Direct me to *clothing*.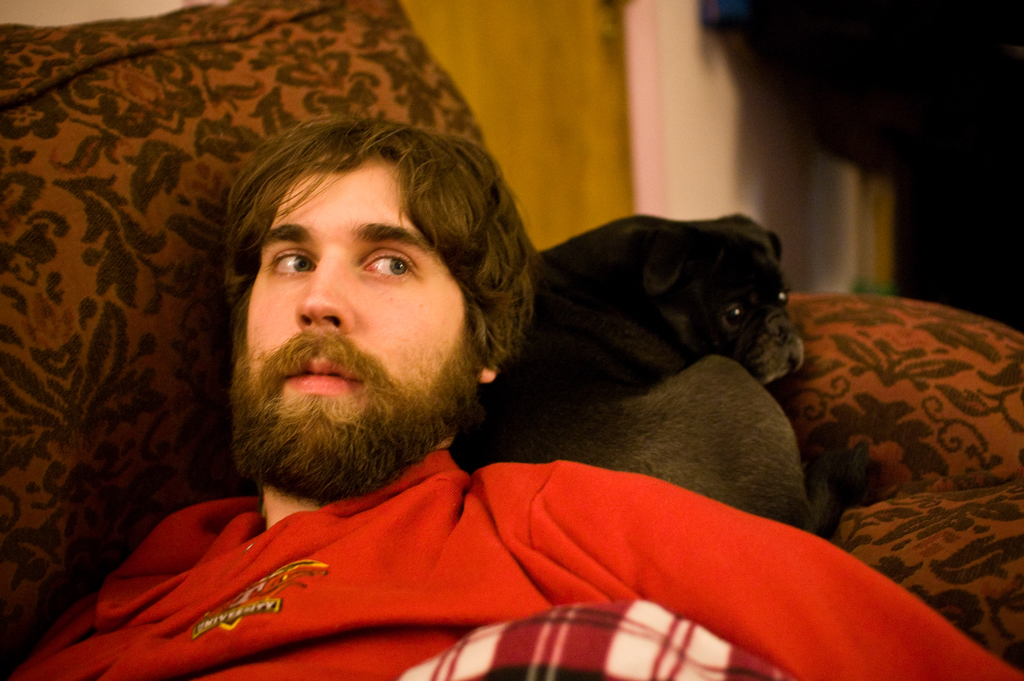
Direction: rect(49, 429, 930, 664).
